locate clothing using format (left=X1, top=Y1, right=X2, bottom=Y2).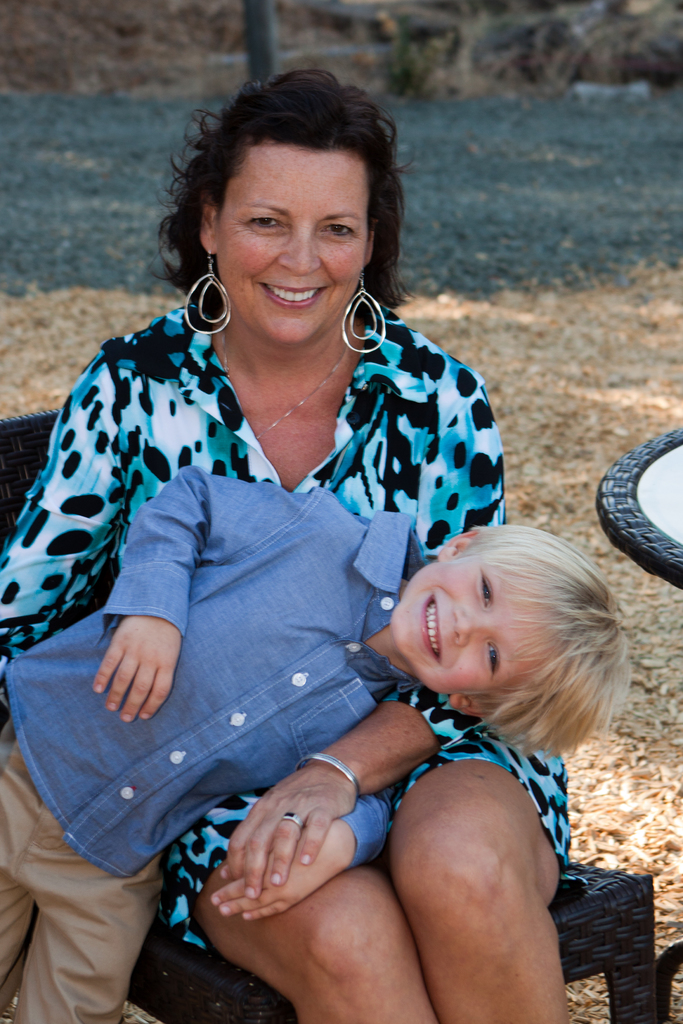
(left=0, top=685, right=163, bottom=1023).
